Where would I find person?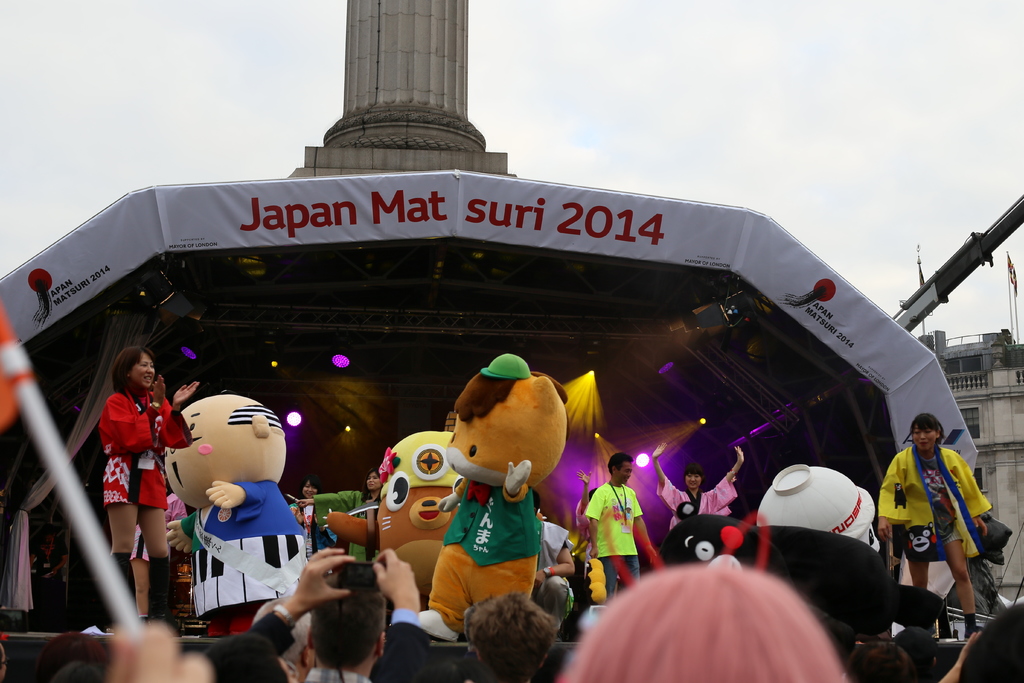
At l=585, t=447, r=645, b=587.
